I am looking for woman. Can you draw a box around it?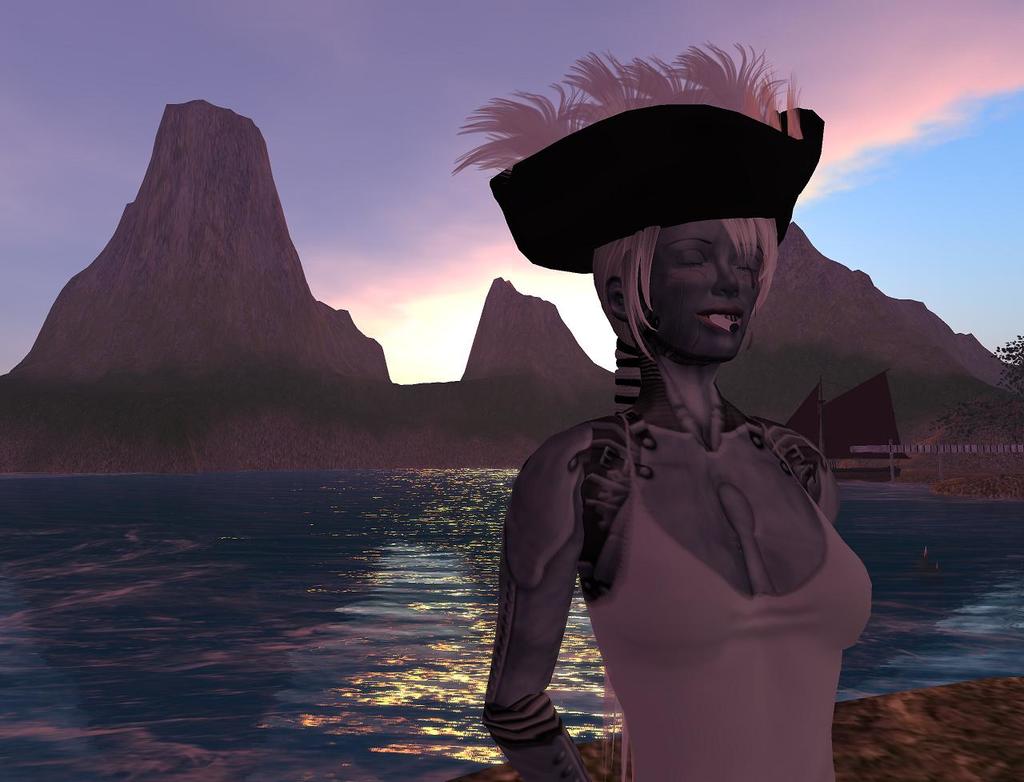
Sure, the bounding box is <region>448, 82, 902, 780</region>.
